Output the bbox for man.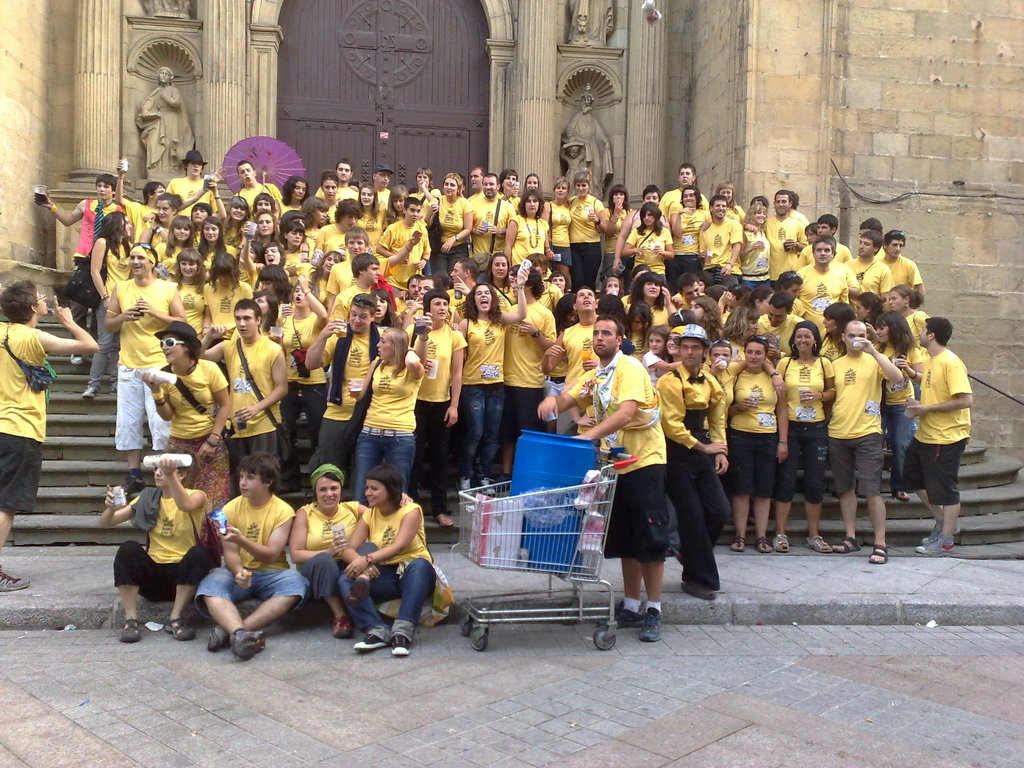
BBox(884, 232, 920, 289).
